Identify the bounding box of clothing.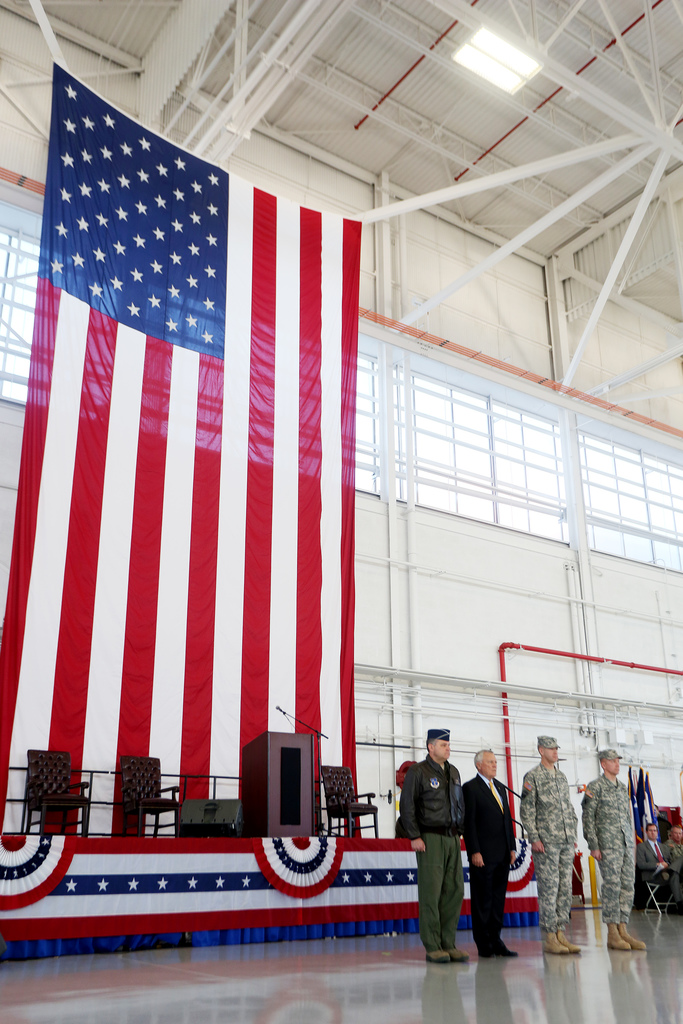
<box>466,774,517,974</box>.
